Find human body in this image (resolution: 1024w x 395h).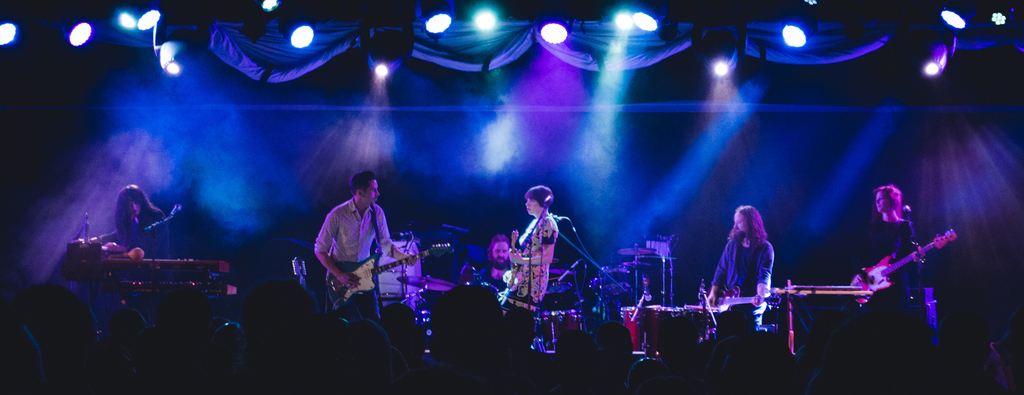
(36,285,90,394).
